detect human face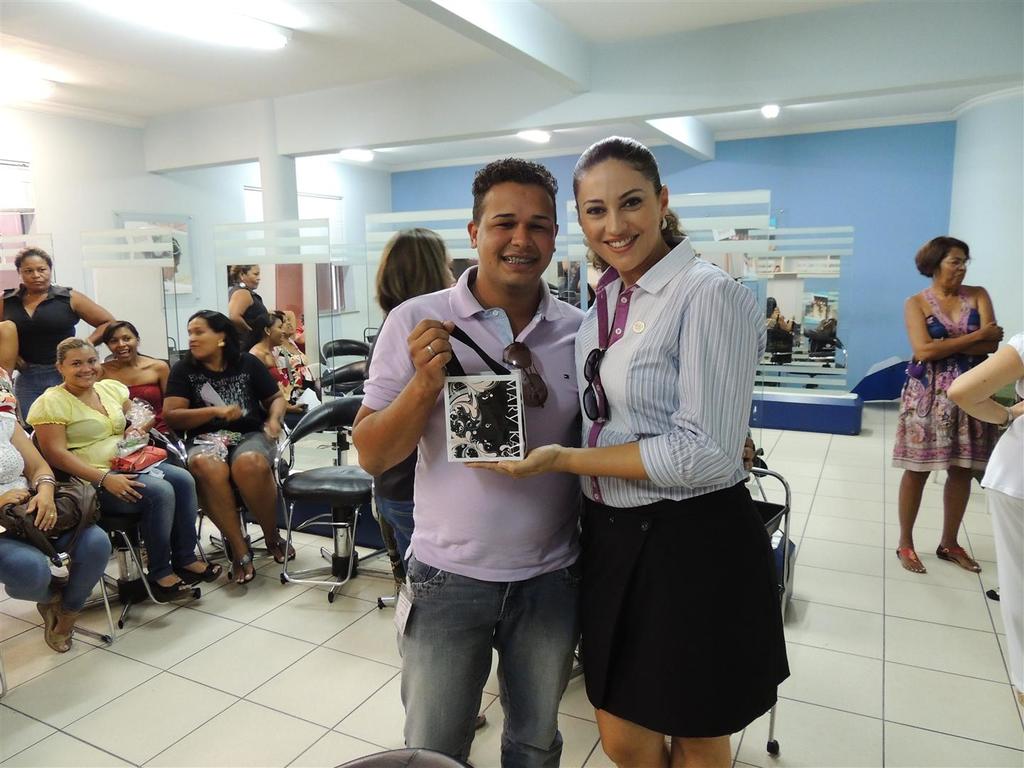
box(183, 320, 220, 356)
